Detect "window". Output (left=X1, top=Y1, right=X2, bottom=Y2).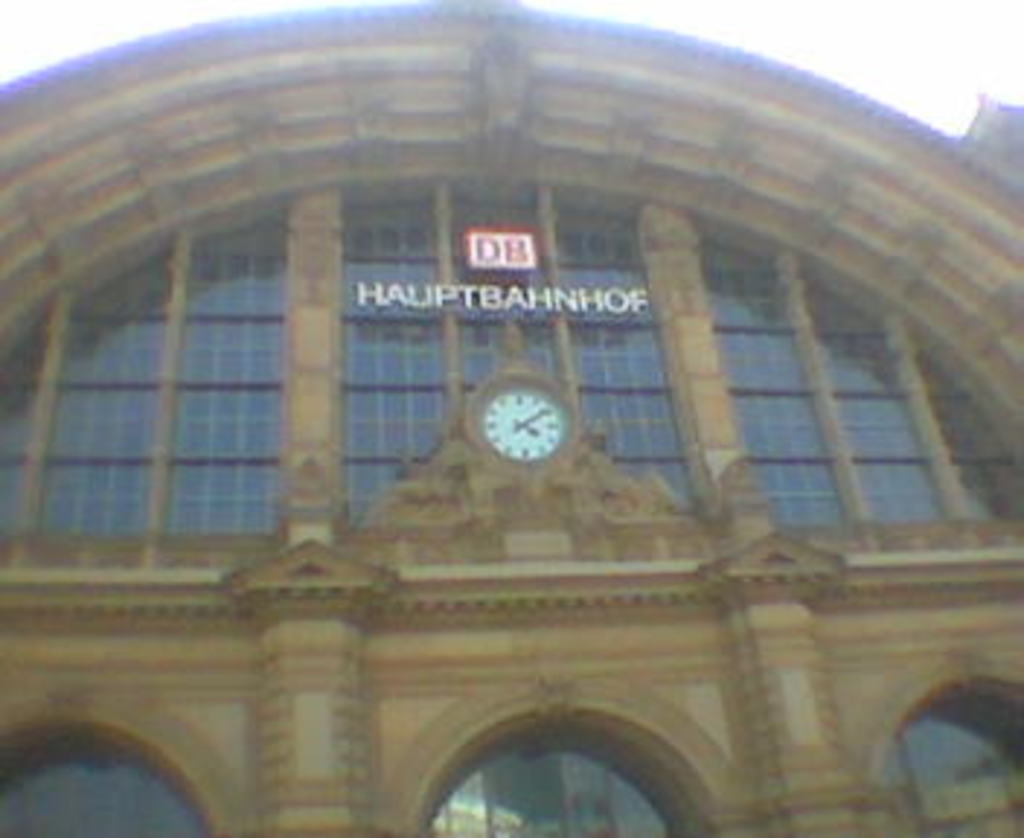
(left=0, top=719, right=207, bottom=835).
